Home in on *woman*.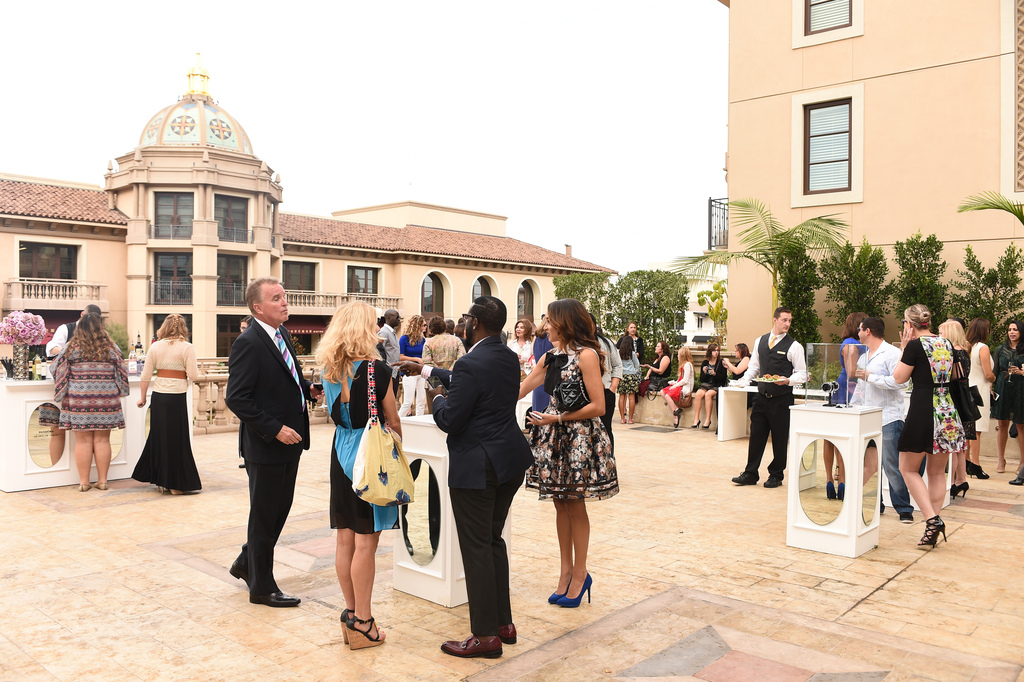
Homed in at 657/346/695/429.
